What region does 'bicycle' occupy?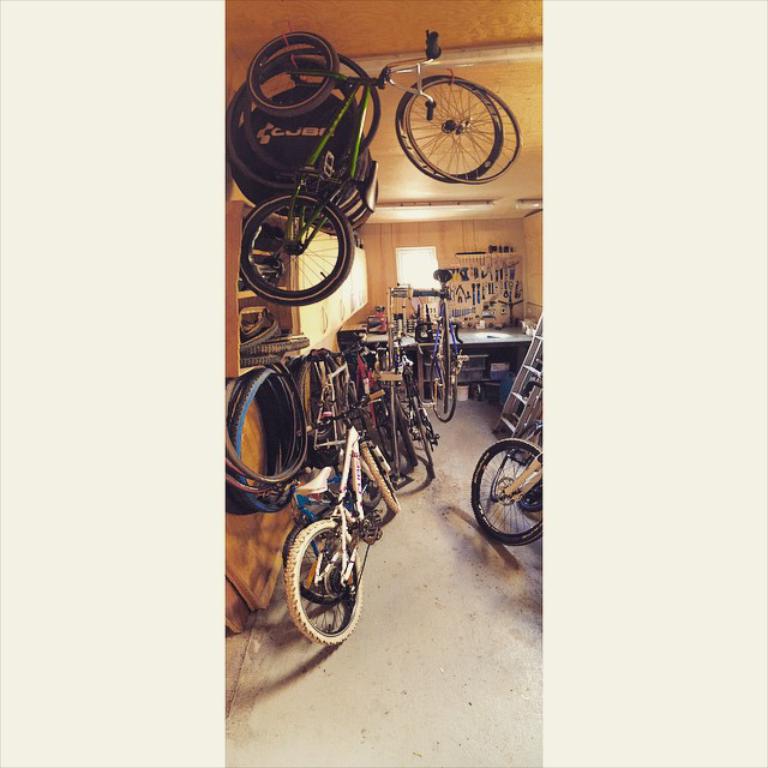
<bbox>284, 389, 403, 650</bbox>.
